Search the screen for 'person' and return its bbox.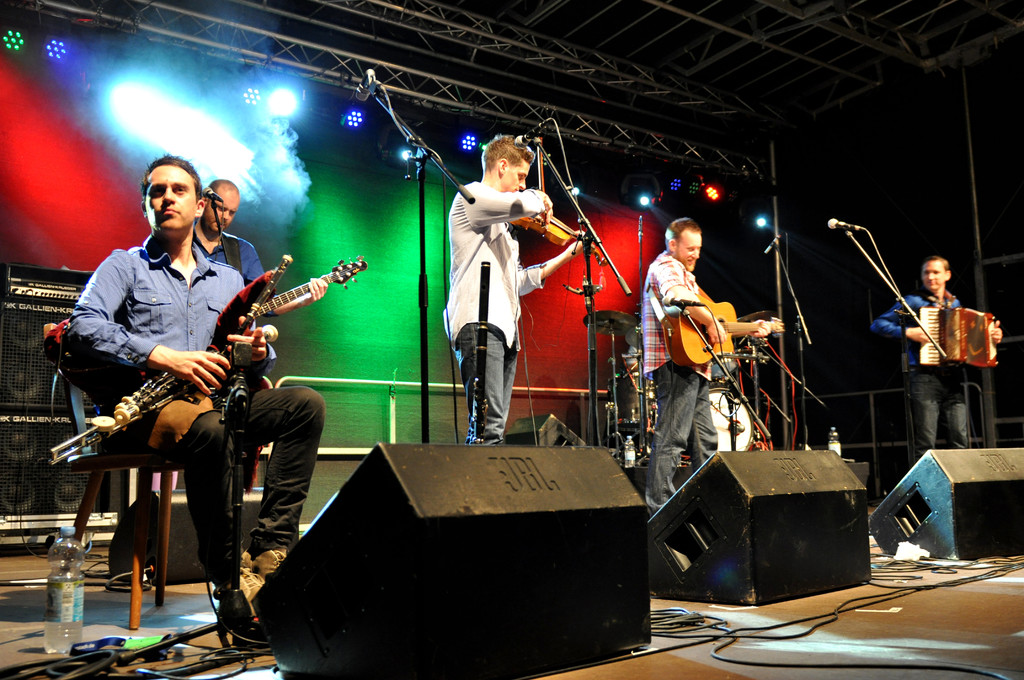
Found: [643, 213, 775, 517].
